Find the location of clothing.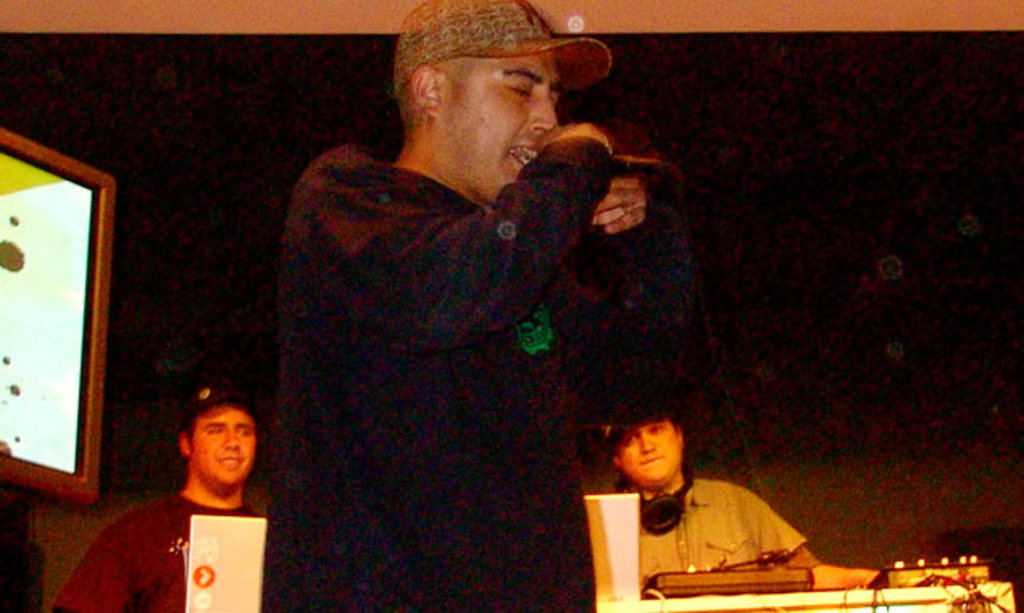
Location: x1=47 y1=492 x2=268 y2=611.
